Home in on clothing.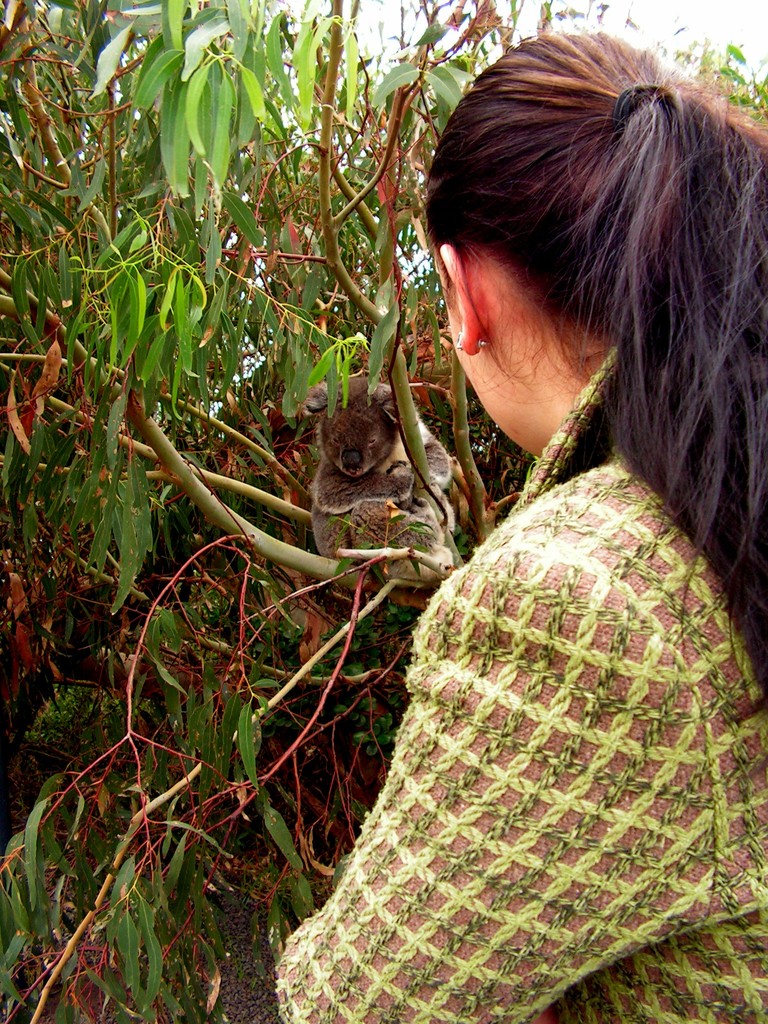
Homed in at [280, 353, 735, 1005].
